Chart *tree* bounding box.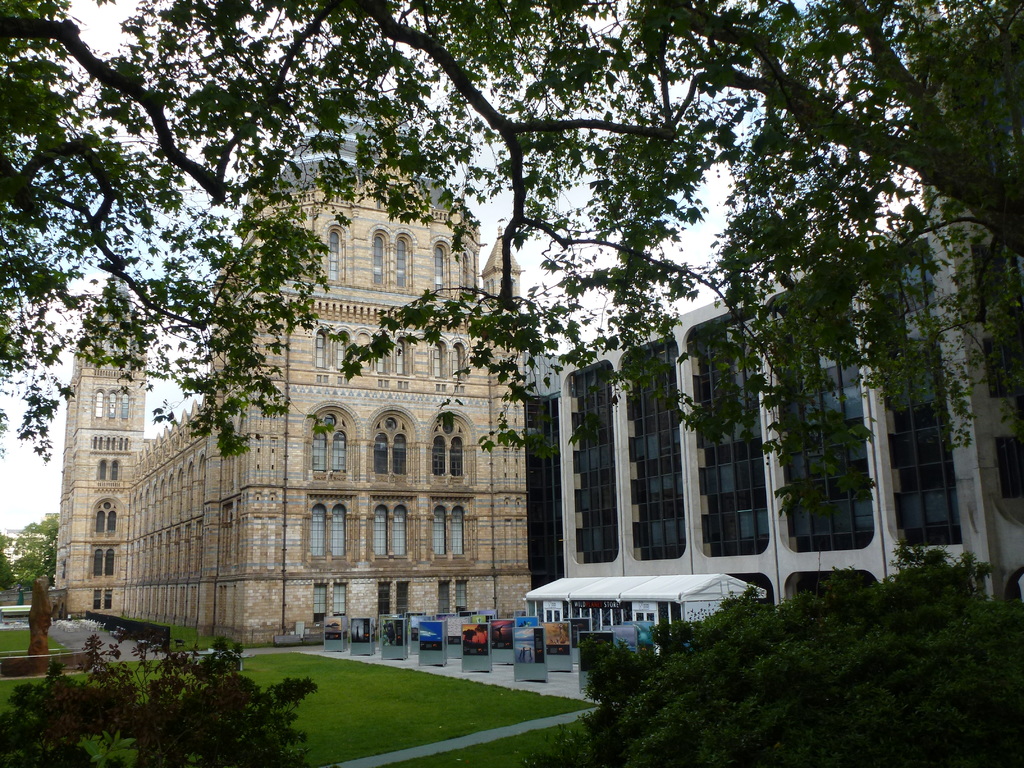
Charted: crop(0, 639, 320, 767).
